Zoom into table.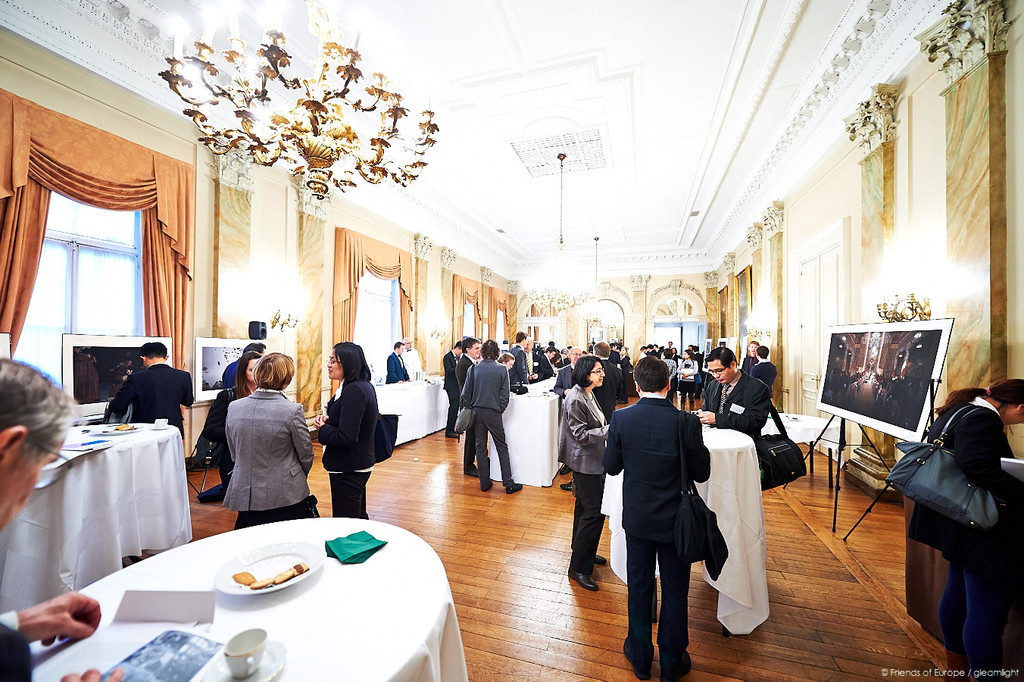
Zoom target: x1=17, y1=508, x2=465, y2=681.
